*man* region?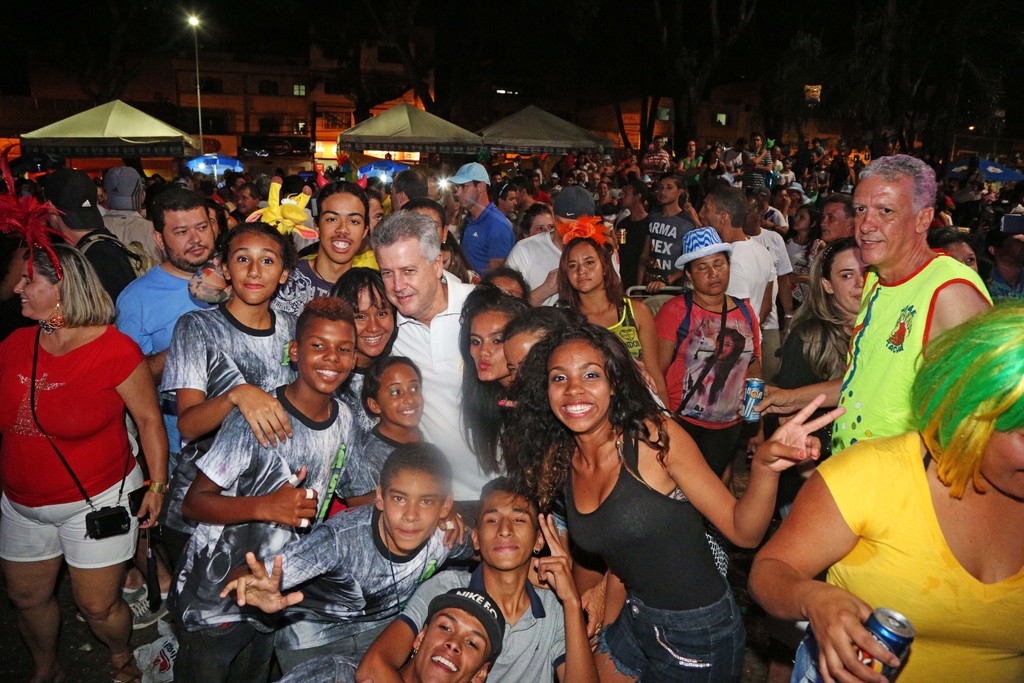
(x1=6, y1=193, x2=152, y2=679)
